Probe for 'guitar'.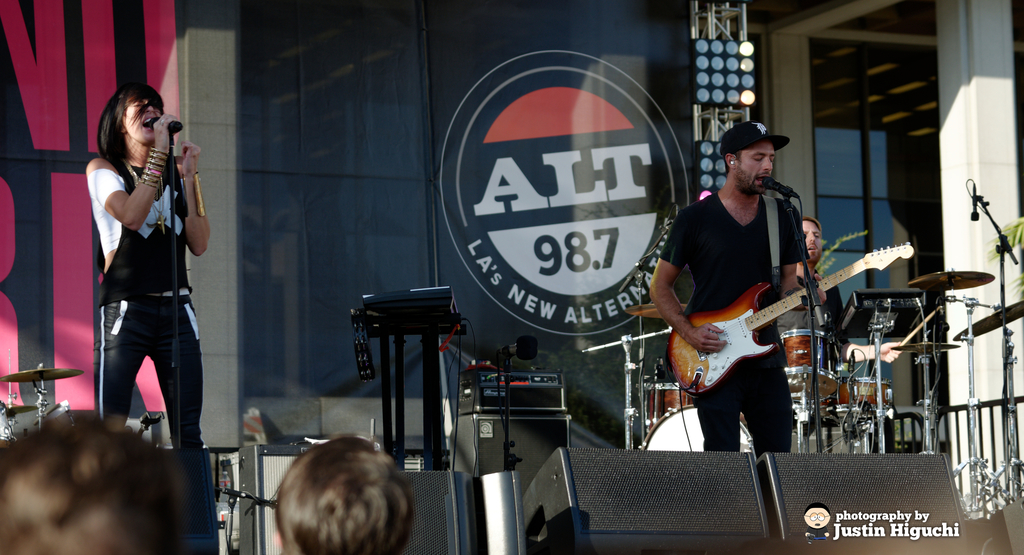
Probe result: bbox=(661, 248, 926, 404).
